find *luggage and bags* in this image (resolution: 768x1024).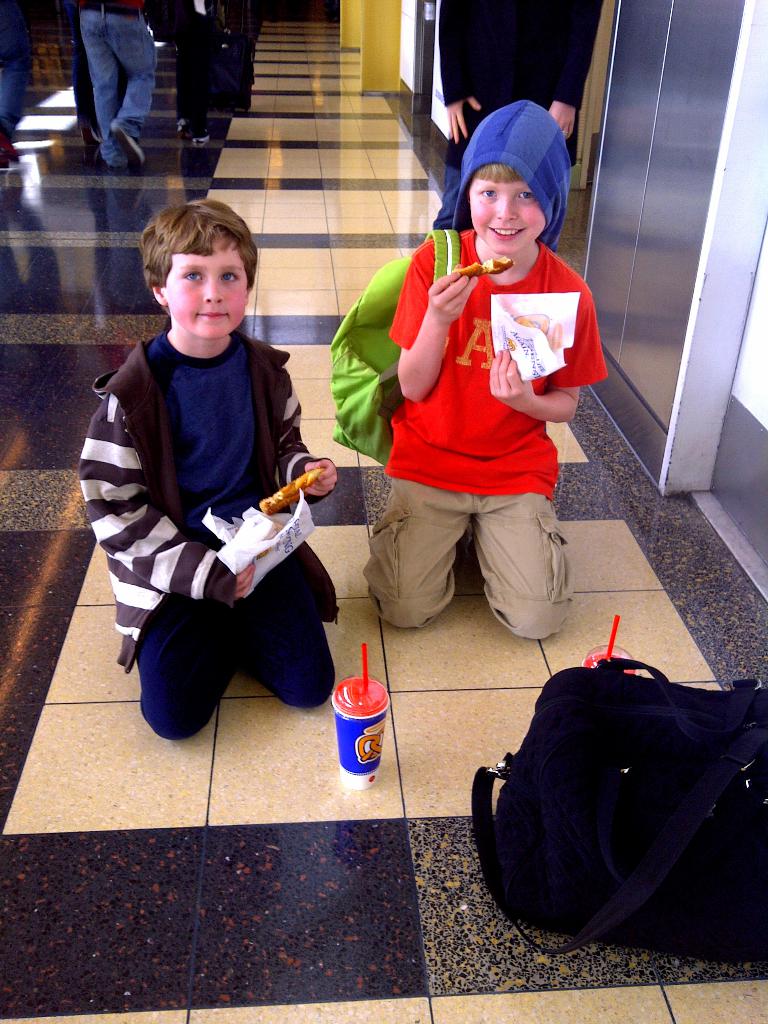
476:639:750:948.
